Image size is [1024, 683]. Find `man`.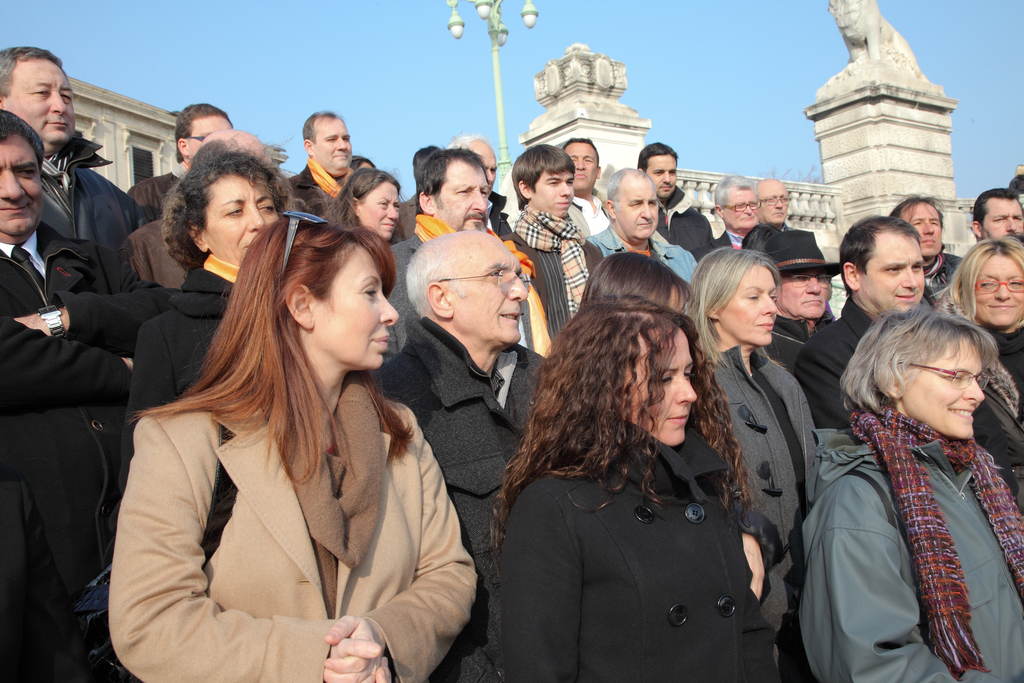
448:131:505:236.
